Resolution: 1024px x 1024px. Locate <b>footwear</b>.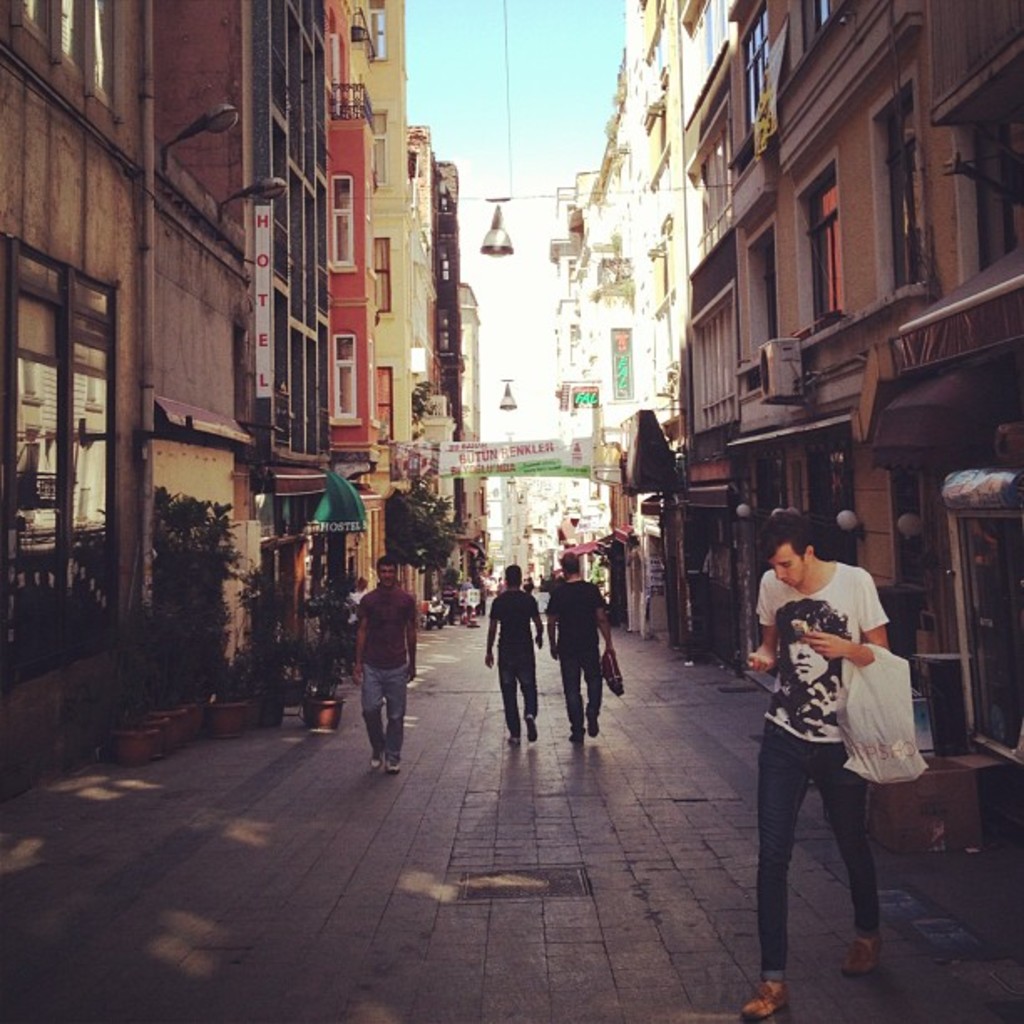
left=387, top=751, right=400, bottom=778.
